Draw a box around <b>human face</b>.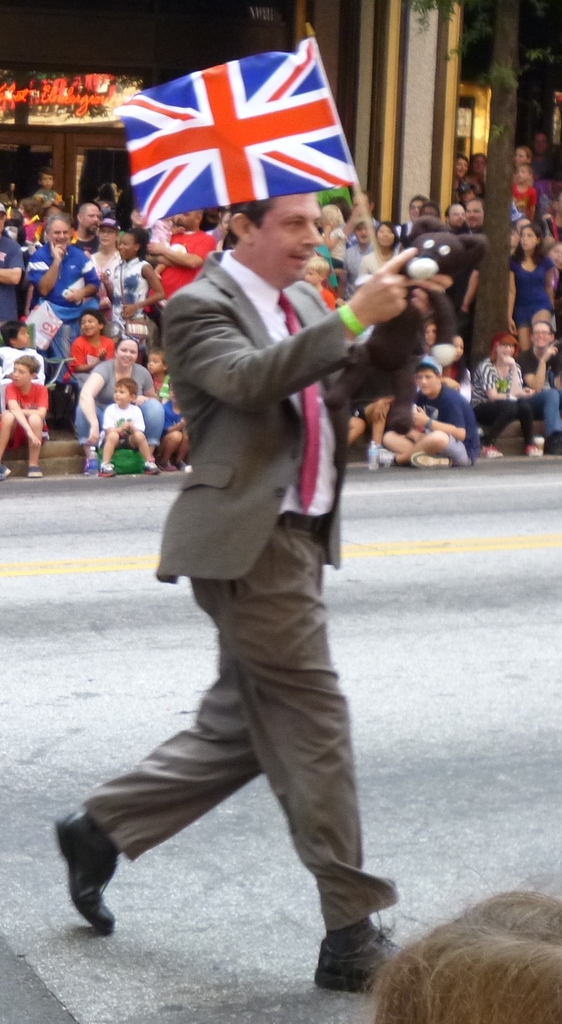
pyautogui.locateOnScreen(144, 348, 163, 371).
